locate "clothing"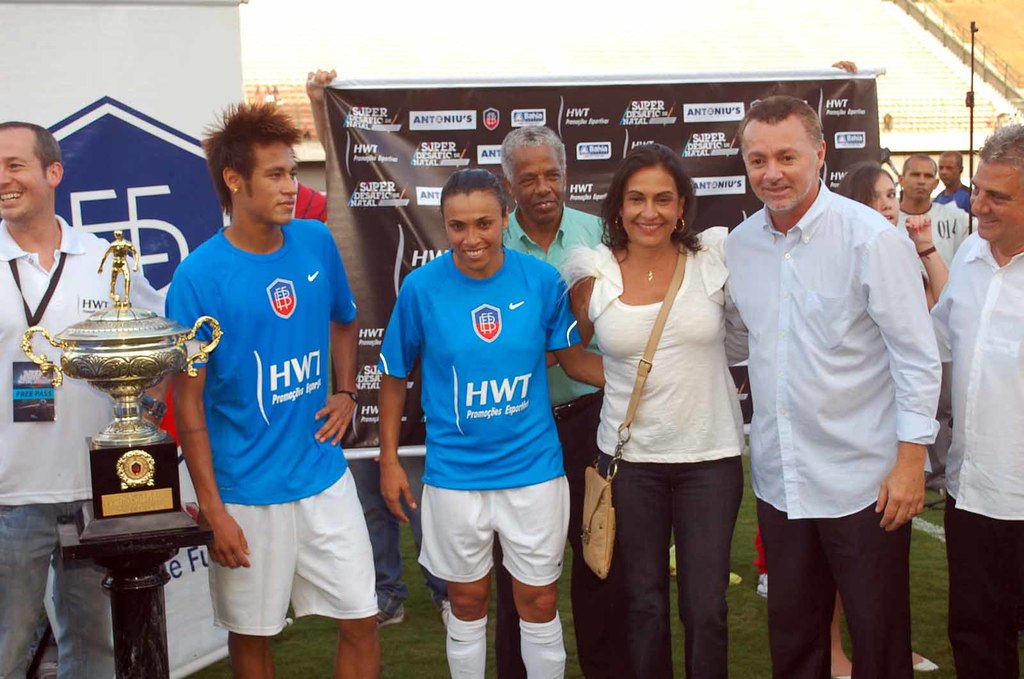
[left=414, top=486, right=564, bottom=578]
